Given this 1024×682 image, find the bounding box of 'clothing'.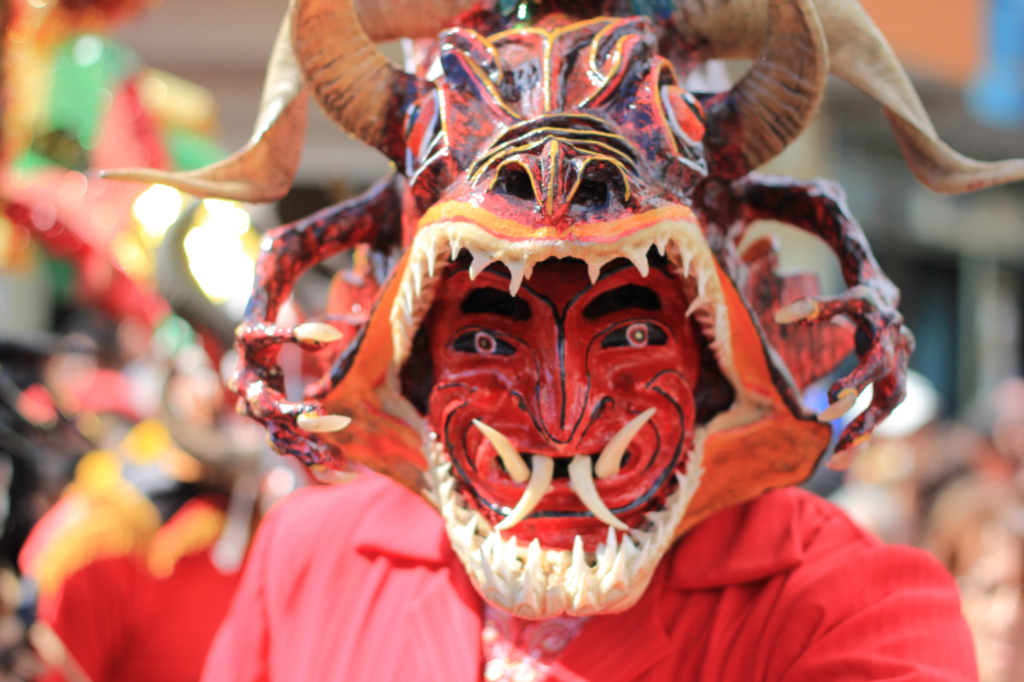
{"left": 196, "top": 467, "right": 974, "bottom": 681}.
